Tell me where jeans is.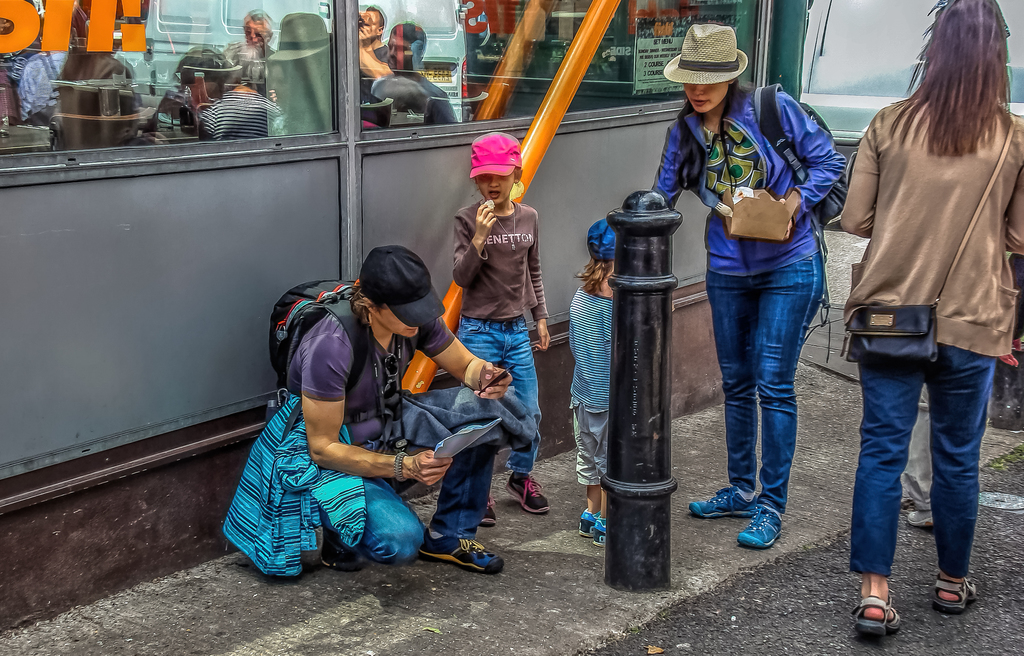
jeans is at (851,340,995,575).
